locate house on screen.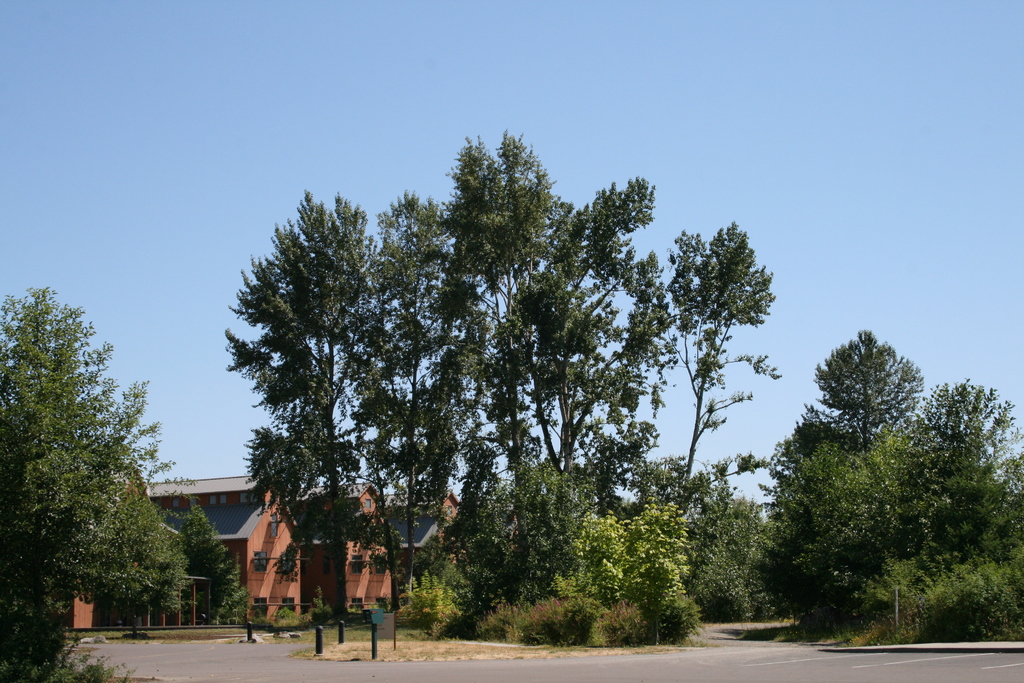
On screen at BBox(301, 478, 403, 616).
